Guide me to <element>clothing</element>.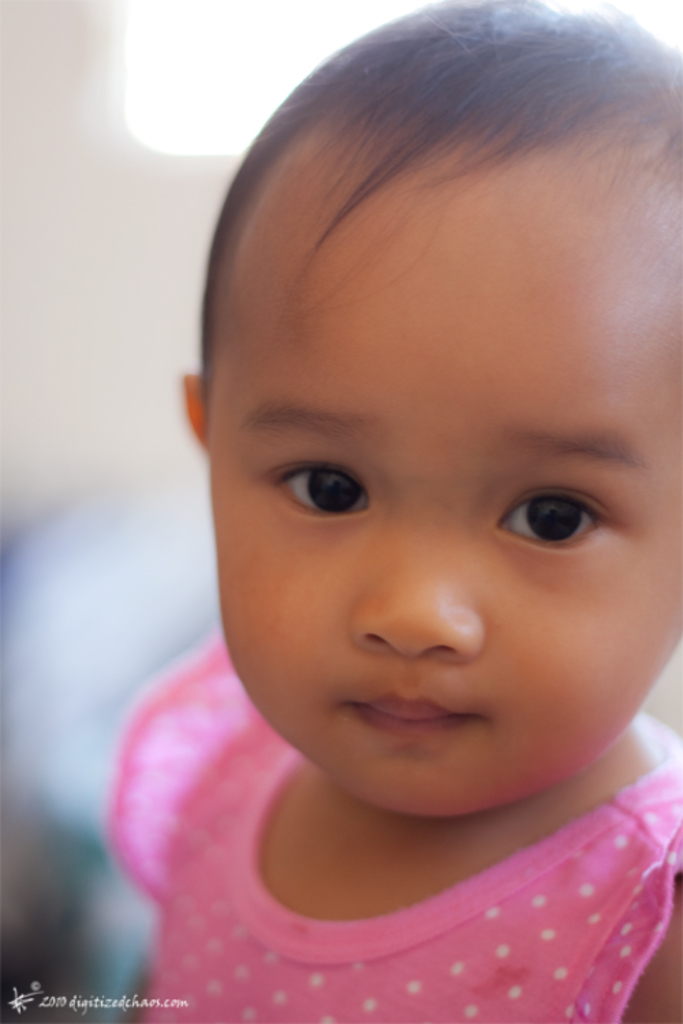
Guidance: [123,735,682,1005].
